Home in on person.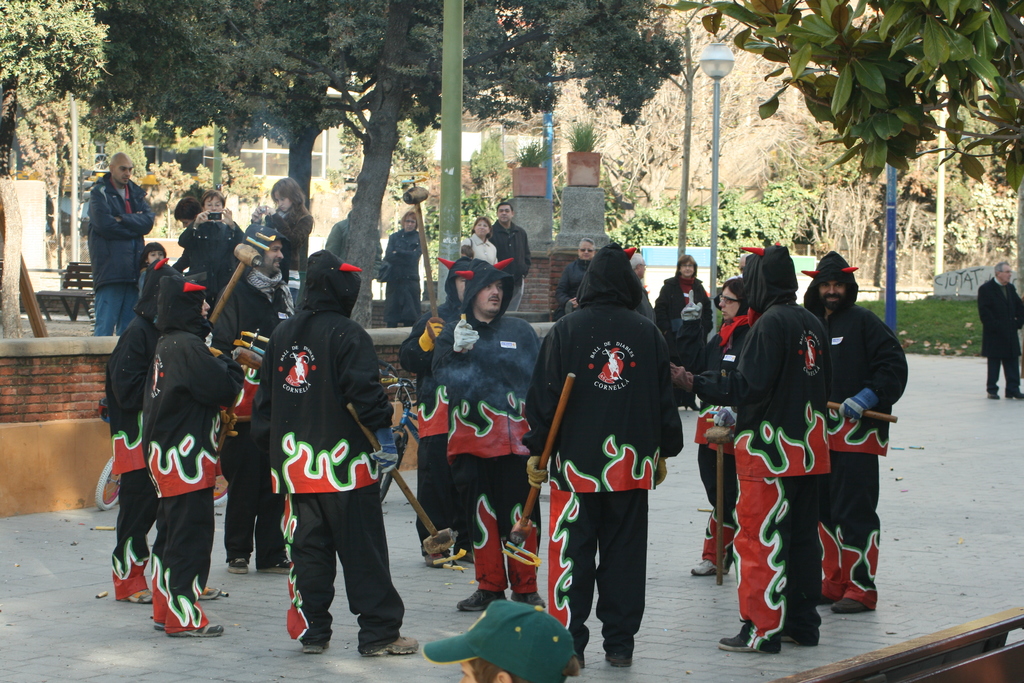
Homed in at {"left": 978, "top": 256, "right": 1023, "bottom": 400}.
